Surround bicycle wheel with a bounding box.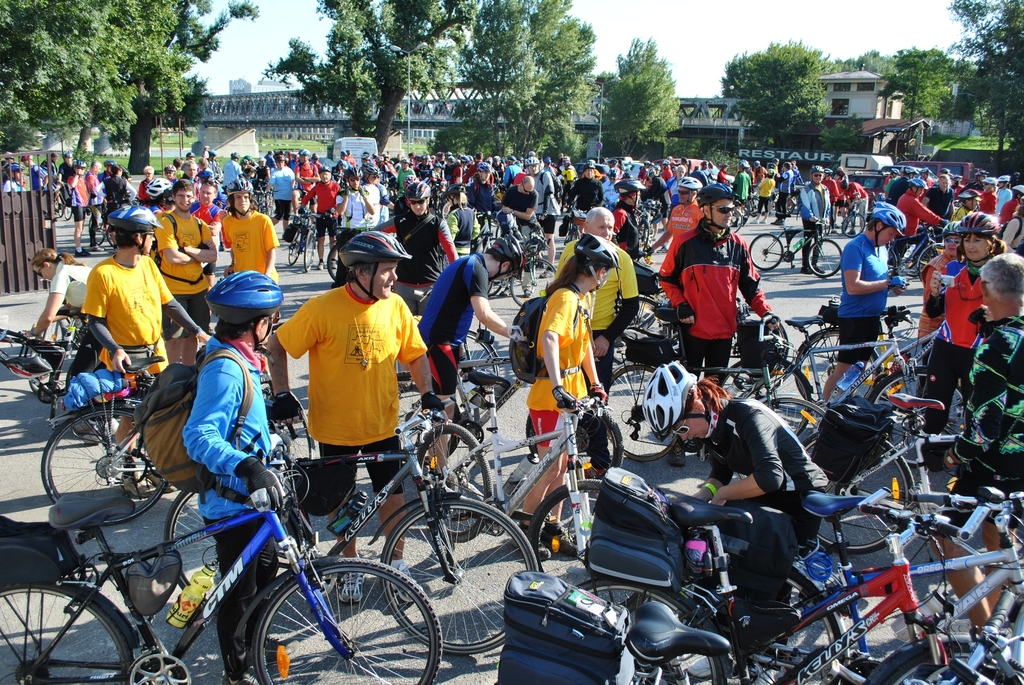
(486,281,500,293).
